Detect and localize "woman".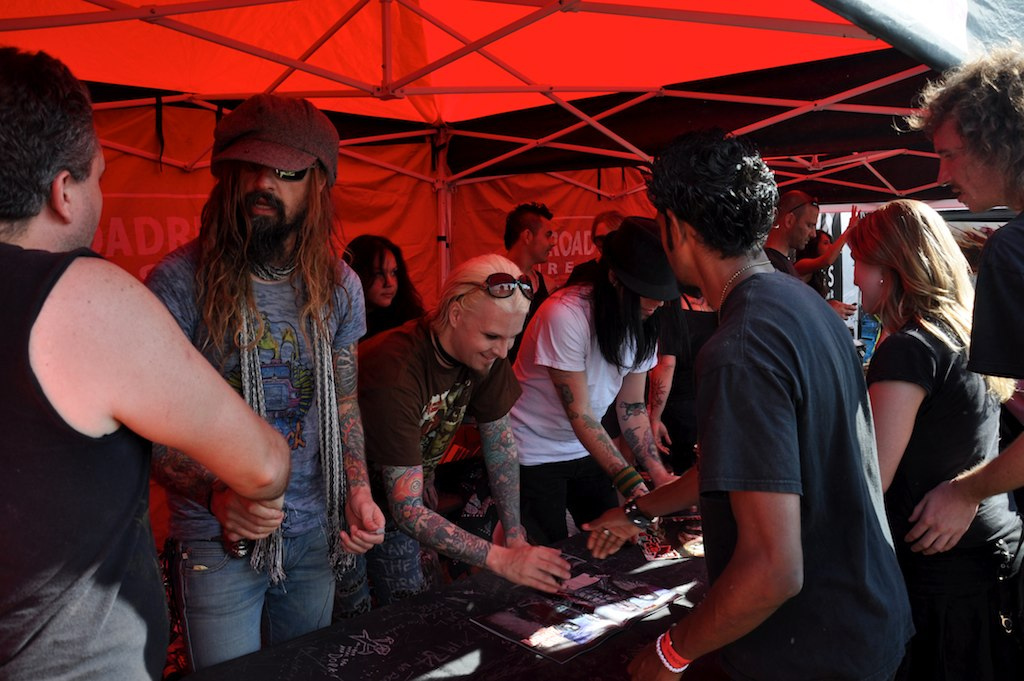
Localized at 504, 211, 685, 551.
